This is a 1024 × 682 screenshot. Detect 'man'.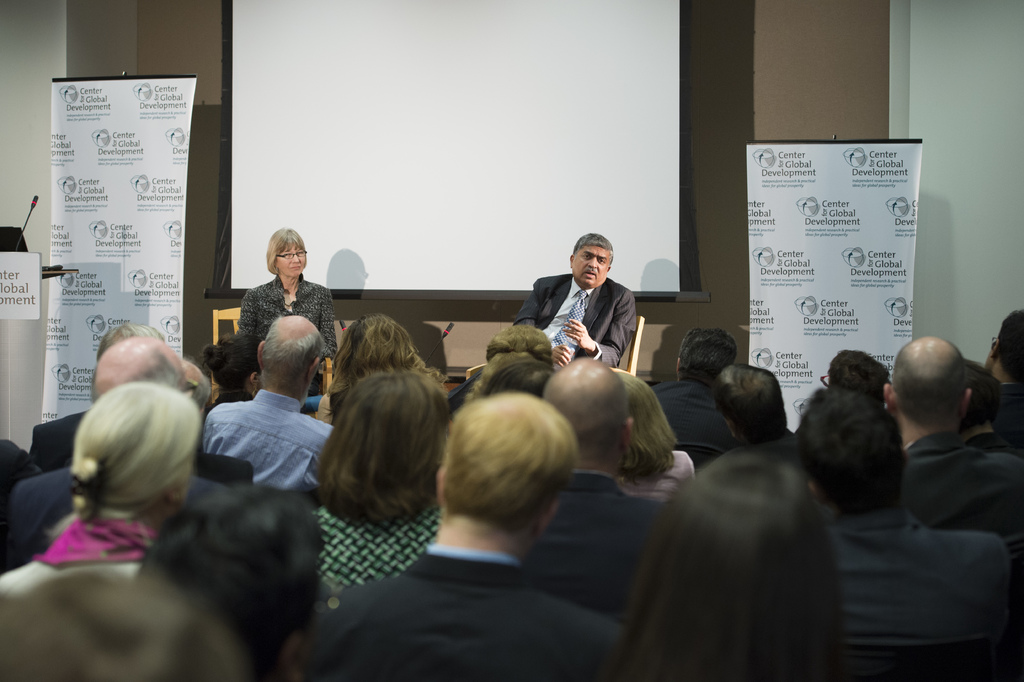
bbox(0, 324, 287, 663).
